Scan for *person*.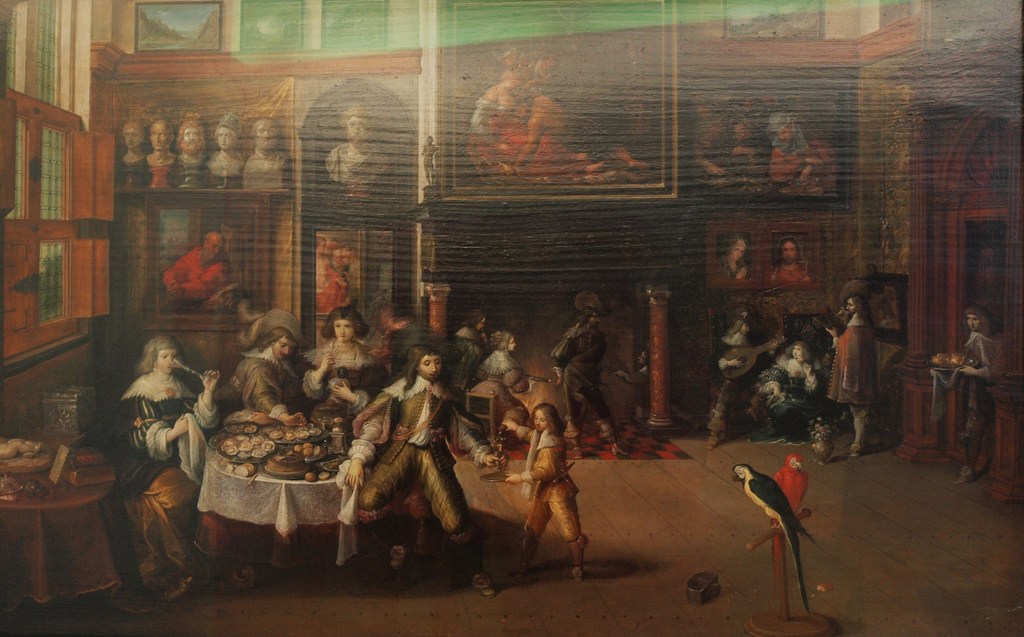
Scan result: crop(482, 325, 524, 387).
